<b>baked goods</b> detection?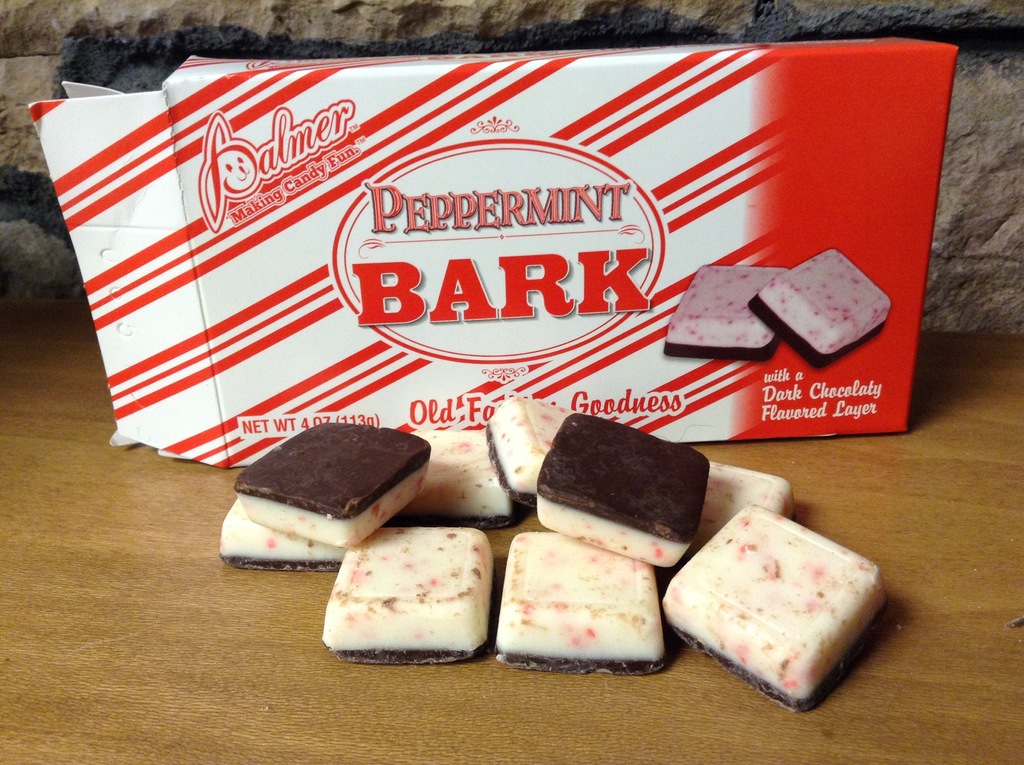
{"left": 408, "top": 426, "right": 518, "bottom": 529}
